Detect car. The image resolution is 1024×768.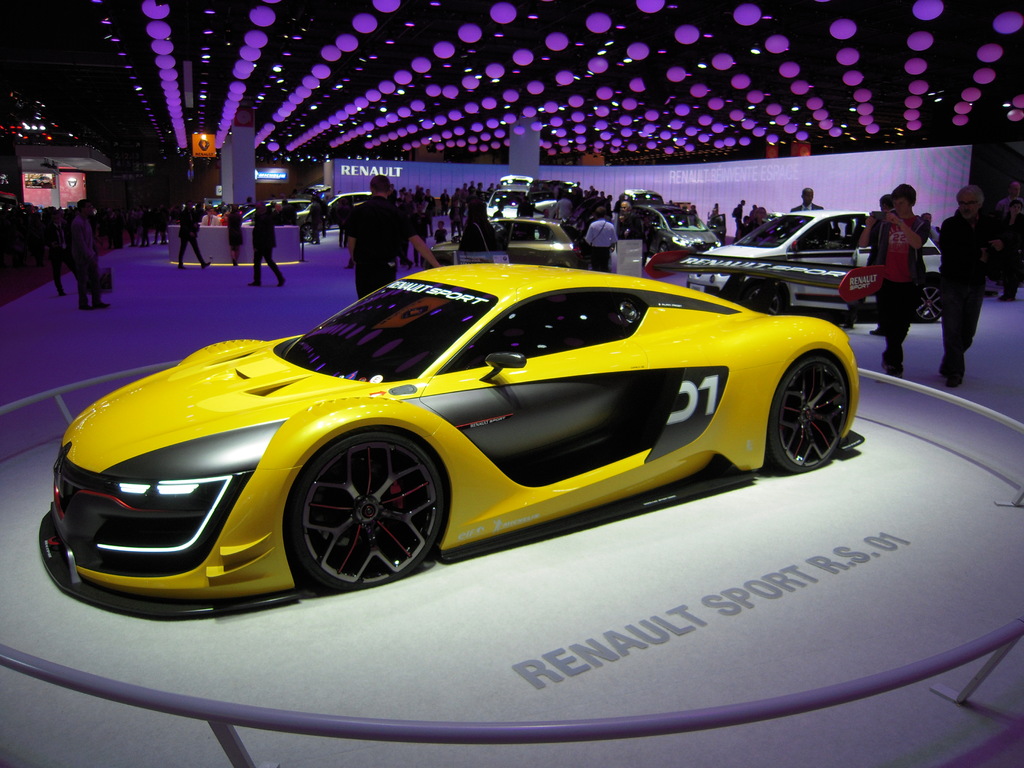
x1=461 y1=216 x2=588 y2=282.
